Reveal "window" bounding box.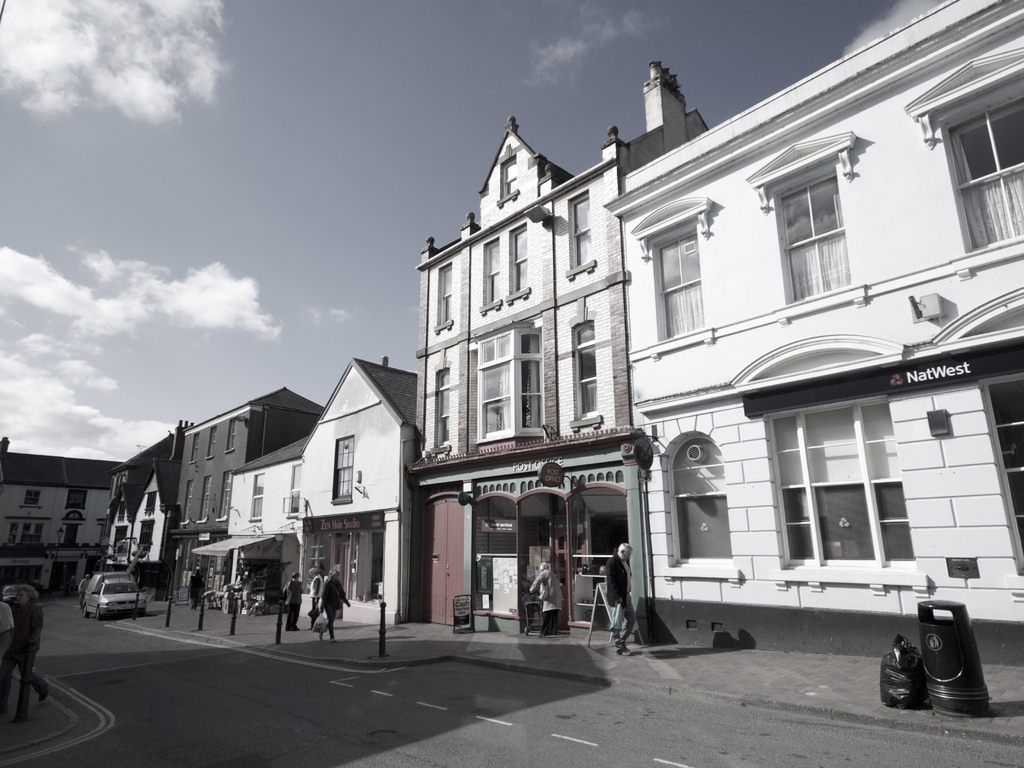
Revealed: 649/220/715/339.
